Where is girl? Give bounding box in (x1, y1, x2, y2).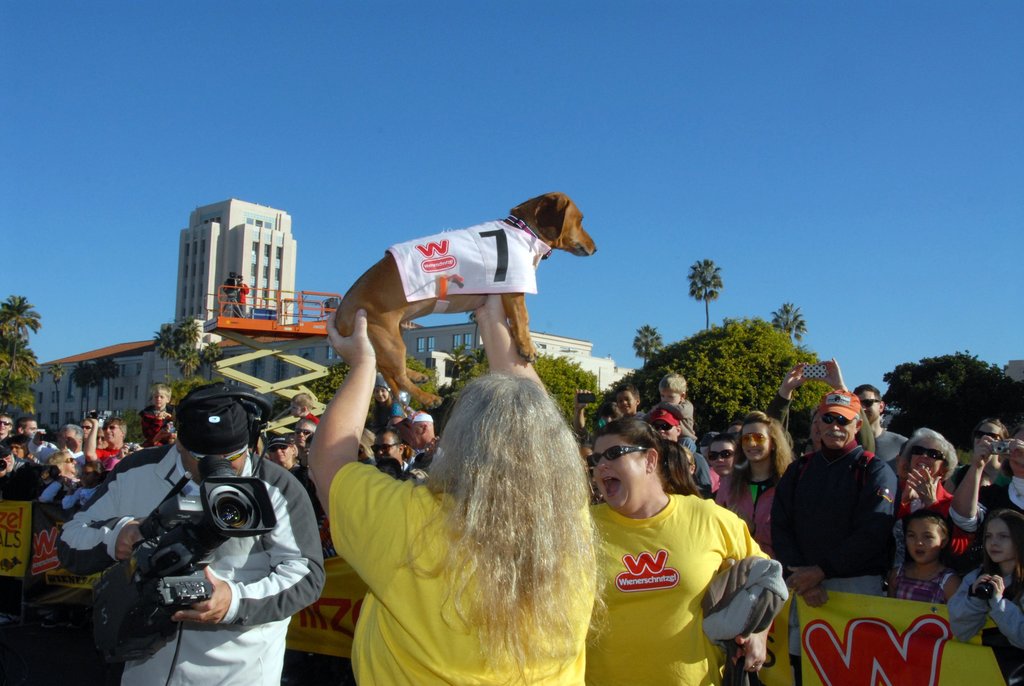
(714, 409, 792, 541).
